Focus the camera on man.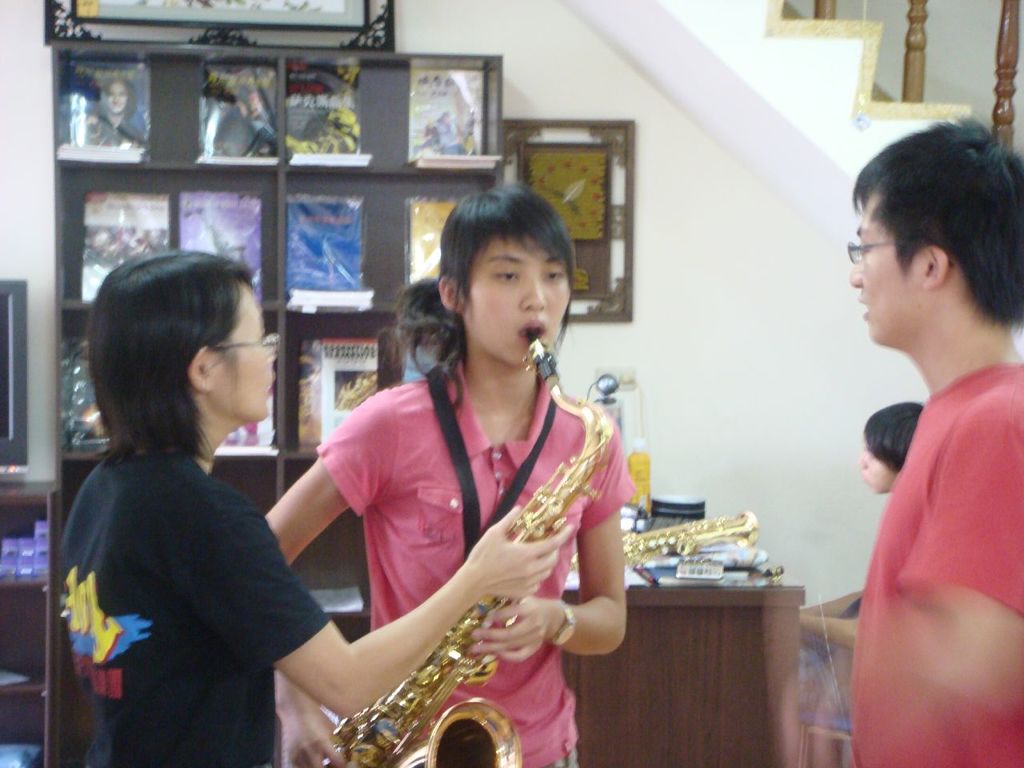
Focus region: (816,111,1023,764).
